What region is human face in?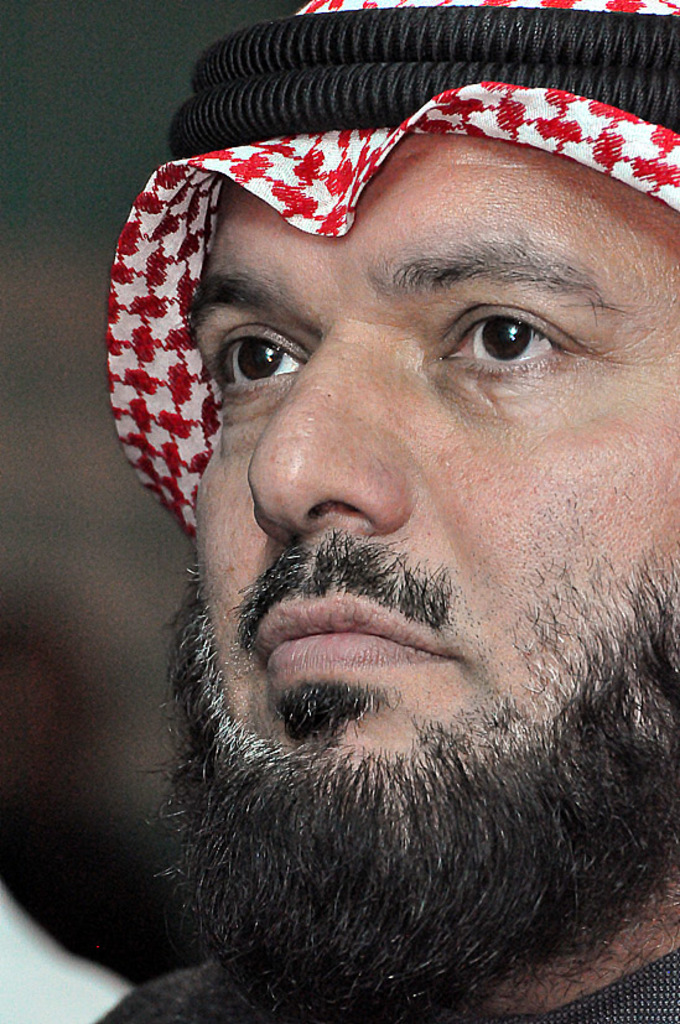
box(186, 126, 679, 941).
